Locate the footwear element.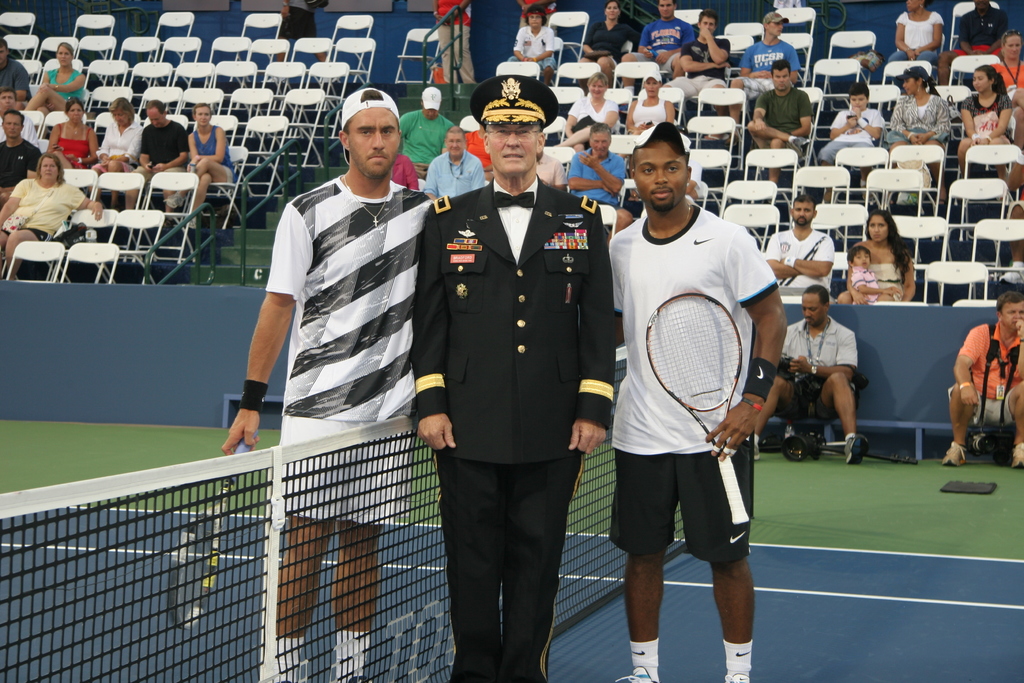
Element bbox: (left=844, top=432, right=872, bottom=465).
